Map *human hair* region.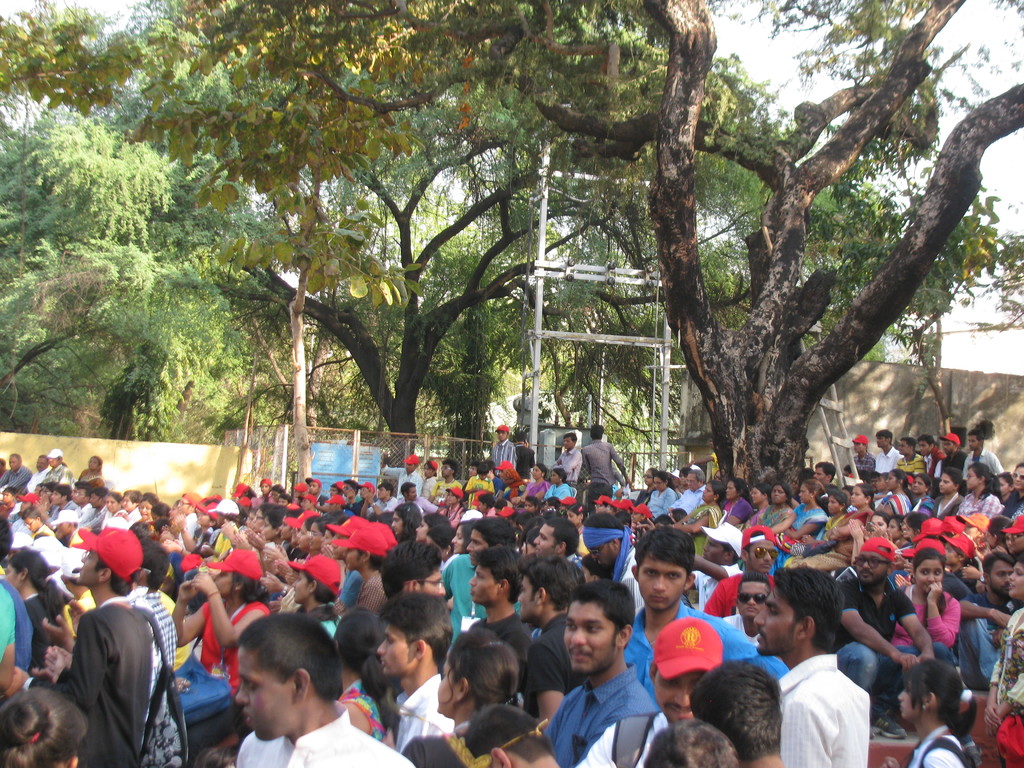
Mapped to select_region(968, 427, 985, 445).
